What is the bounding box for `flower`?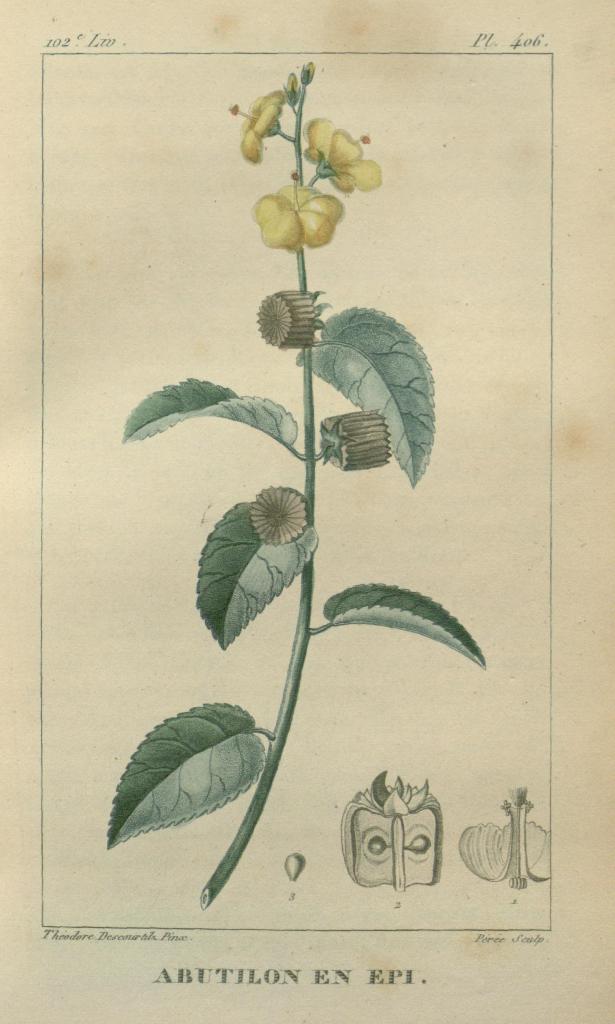
select_region(301, 118, 383, 193).
